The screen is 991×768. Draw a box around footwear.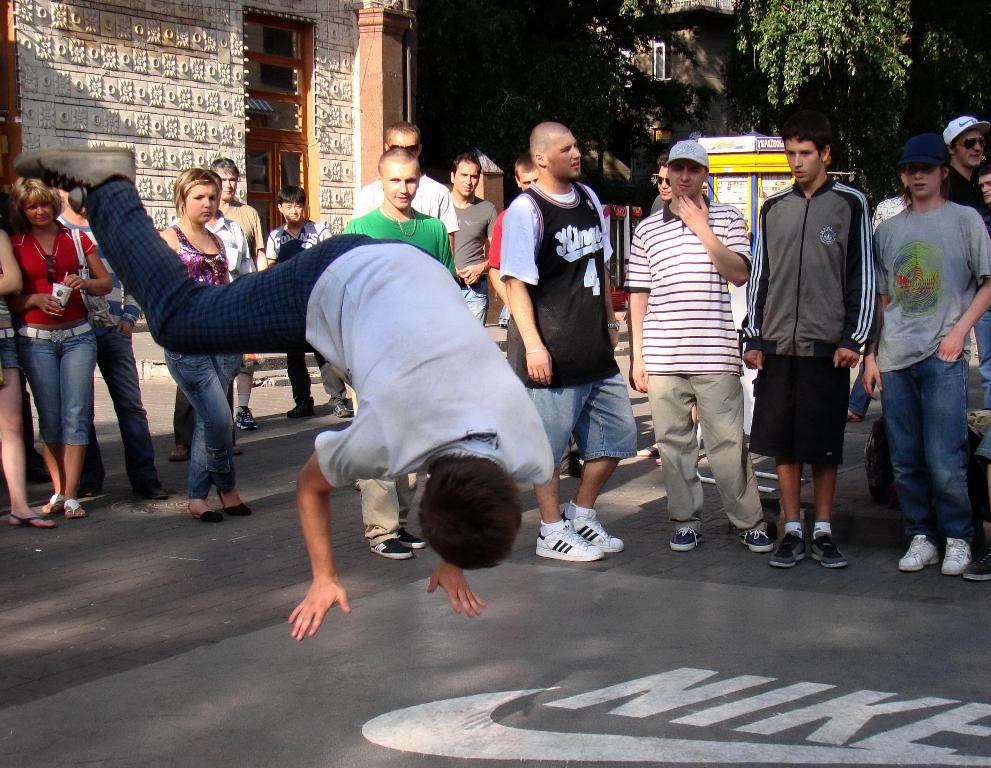
(60, 494, 87, 521).
